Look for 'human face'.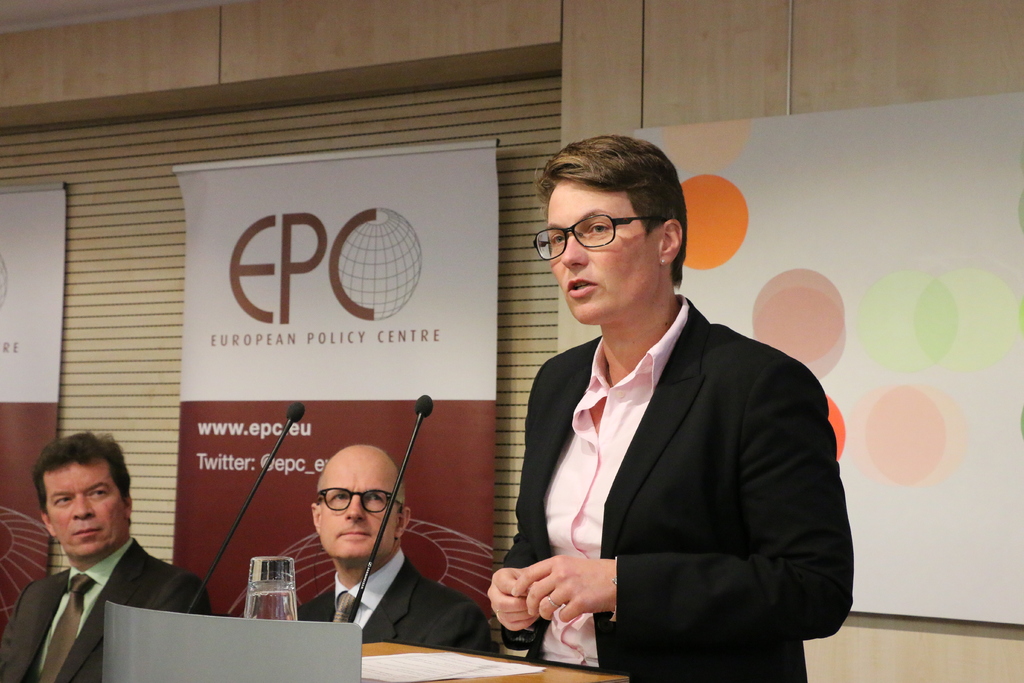
Found: <bbox>45, 460, 128, 561</bbox>.
